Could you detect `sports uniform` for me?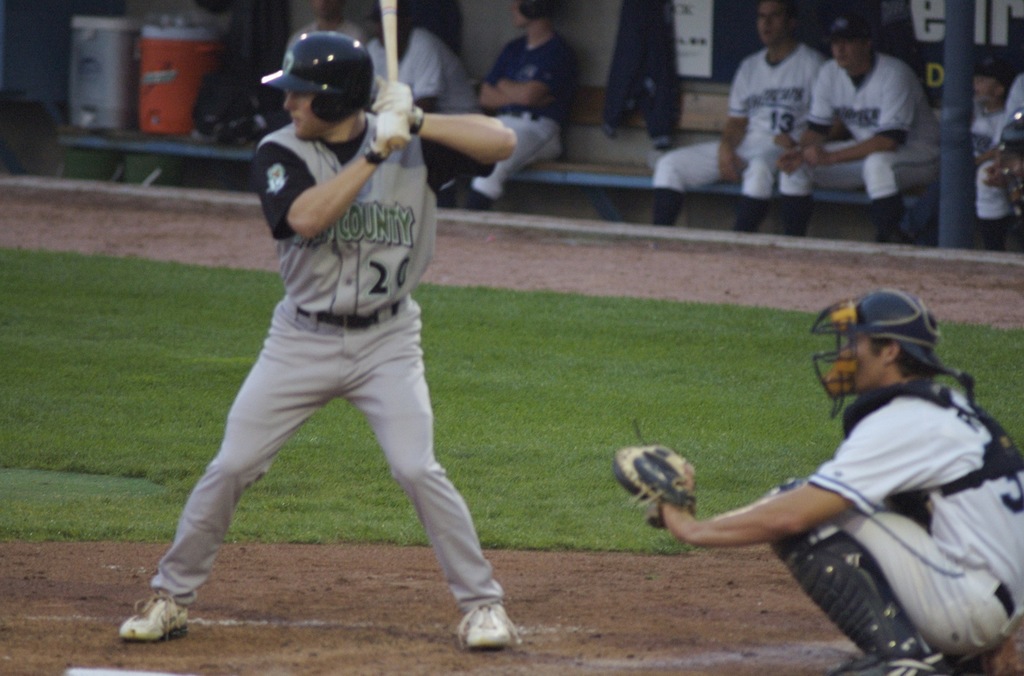
Detection result: 646 44 835 232.
